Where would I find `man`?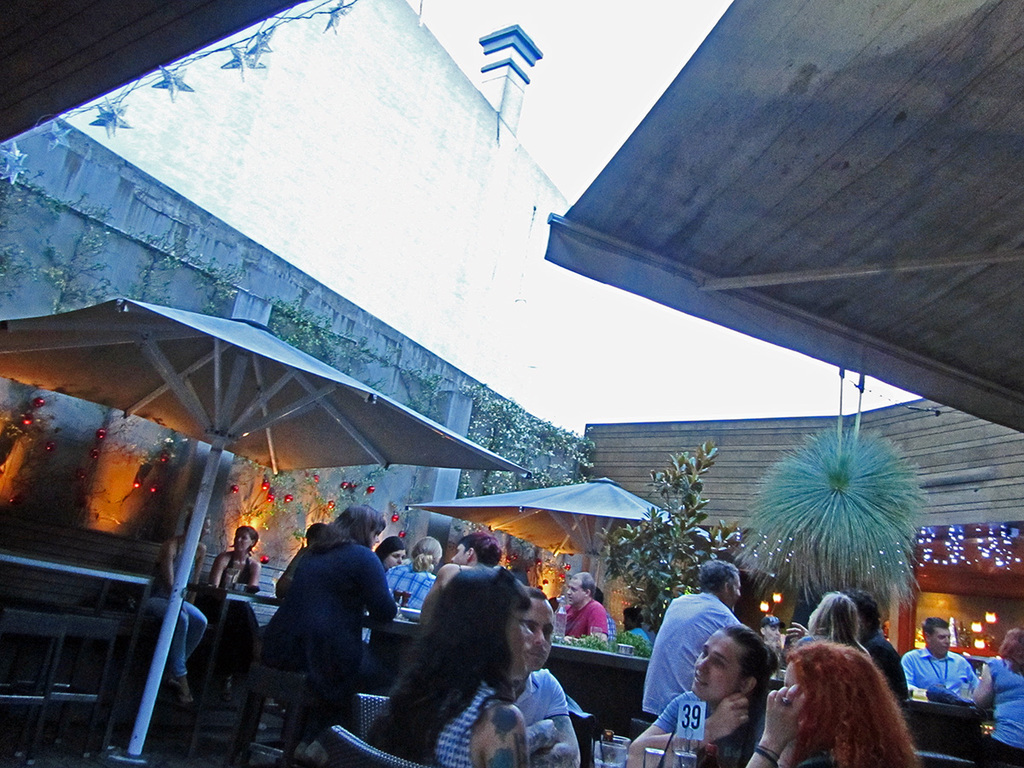
At rect(639, 558, 739, 726).
